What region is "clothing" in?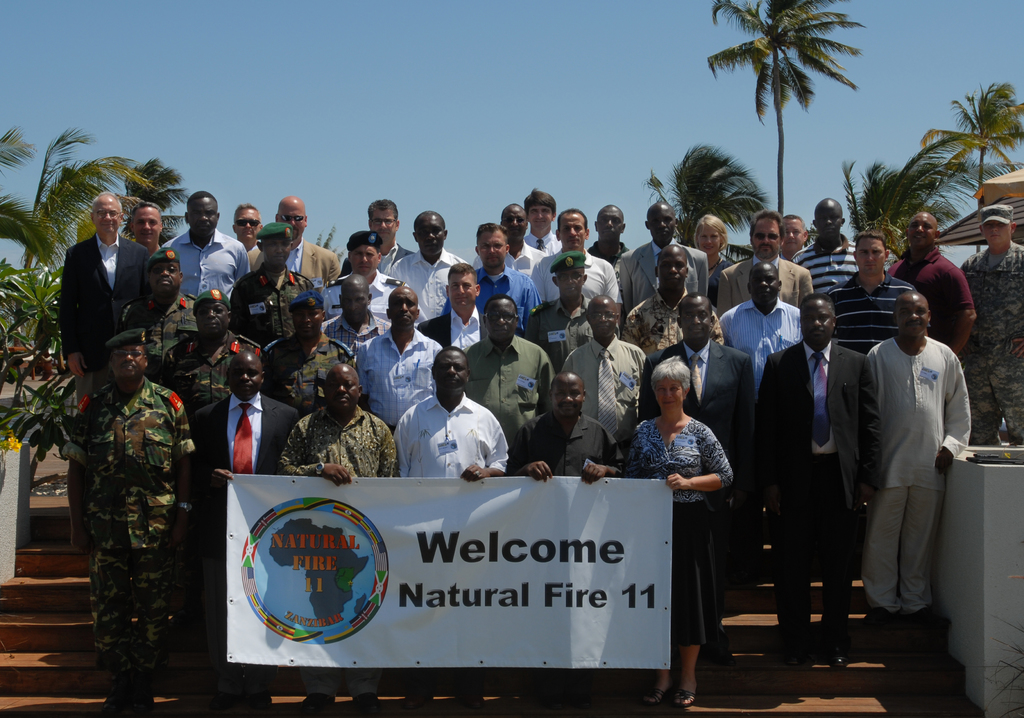
BBox(615, 283, 731, 356).
